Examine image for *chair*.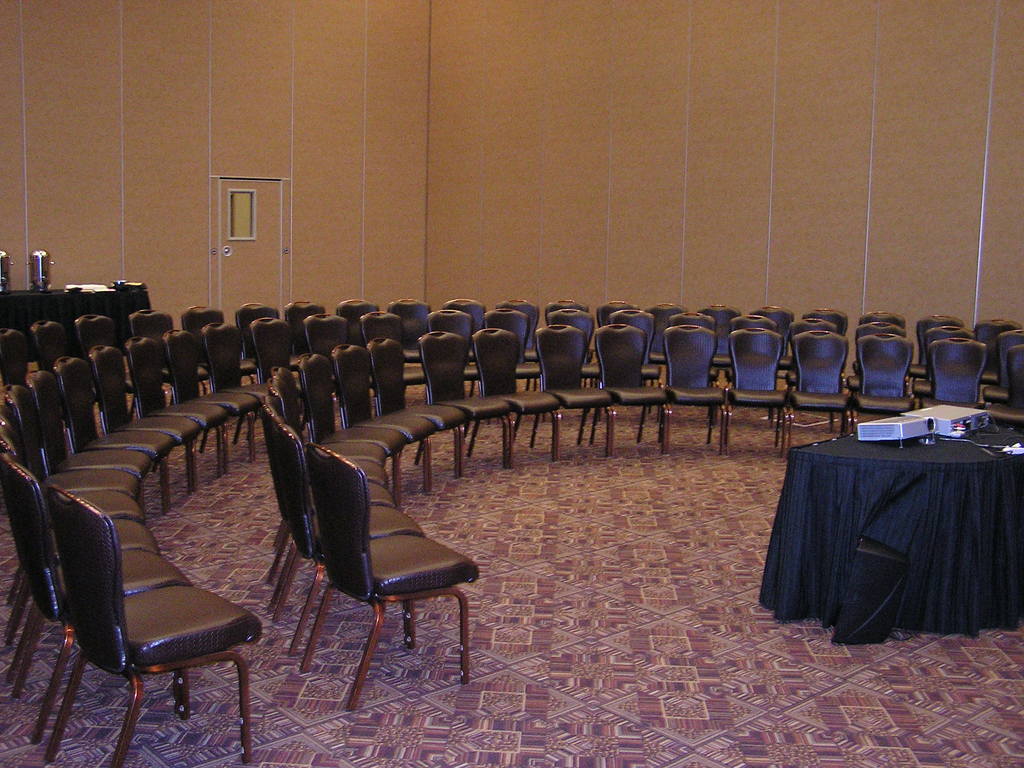
Examination result: [left=986, top=346, right=1023, bottom=426].
